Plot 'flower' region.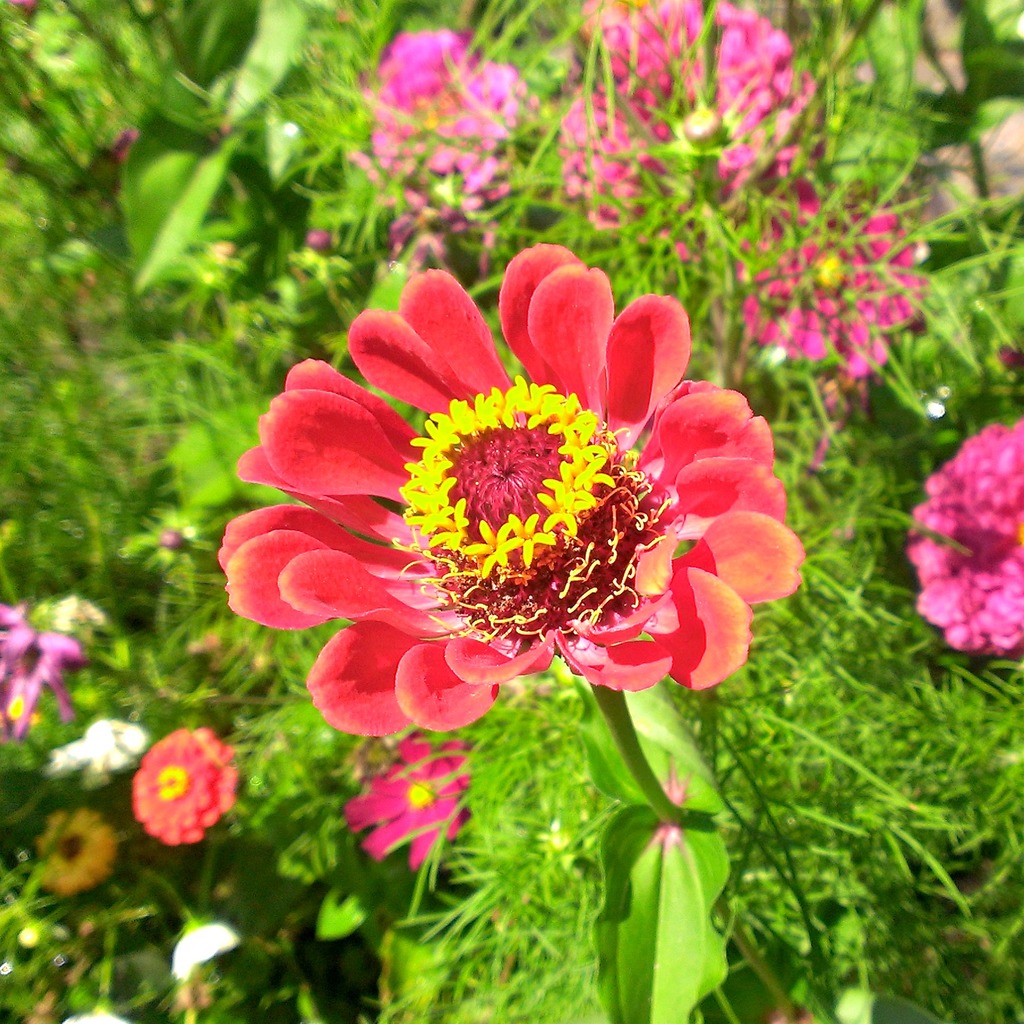
Plotted at <box>363,22,529,207</box>.
